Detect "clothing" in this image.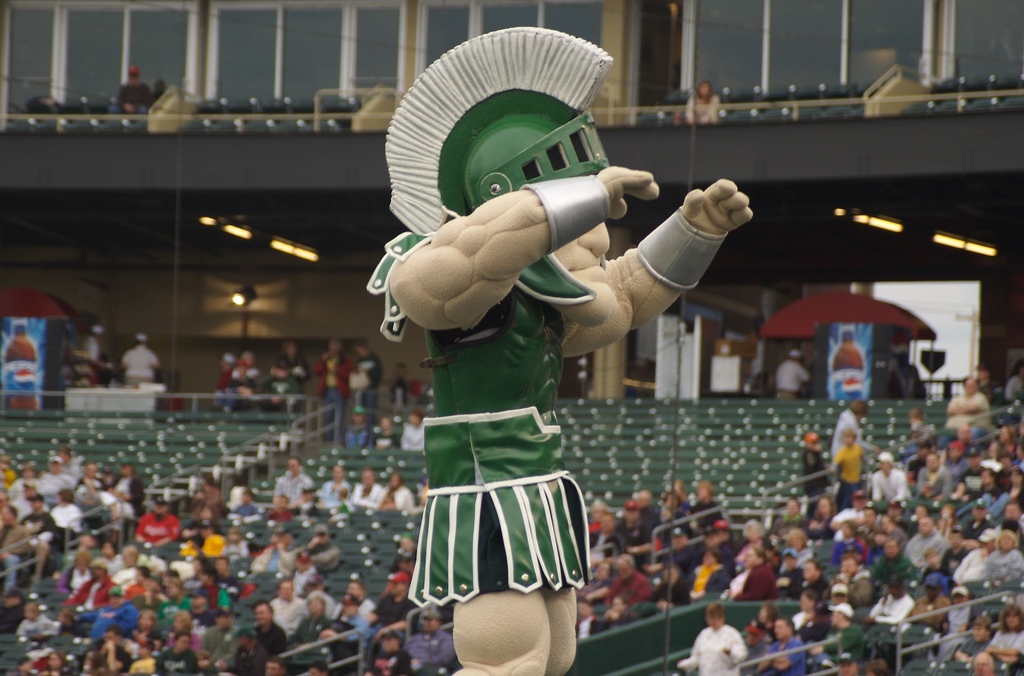
Detection: detection(1003, 380, 1023, 396).
